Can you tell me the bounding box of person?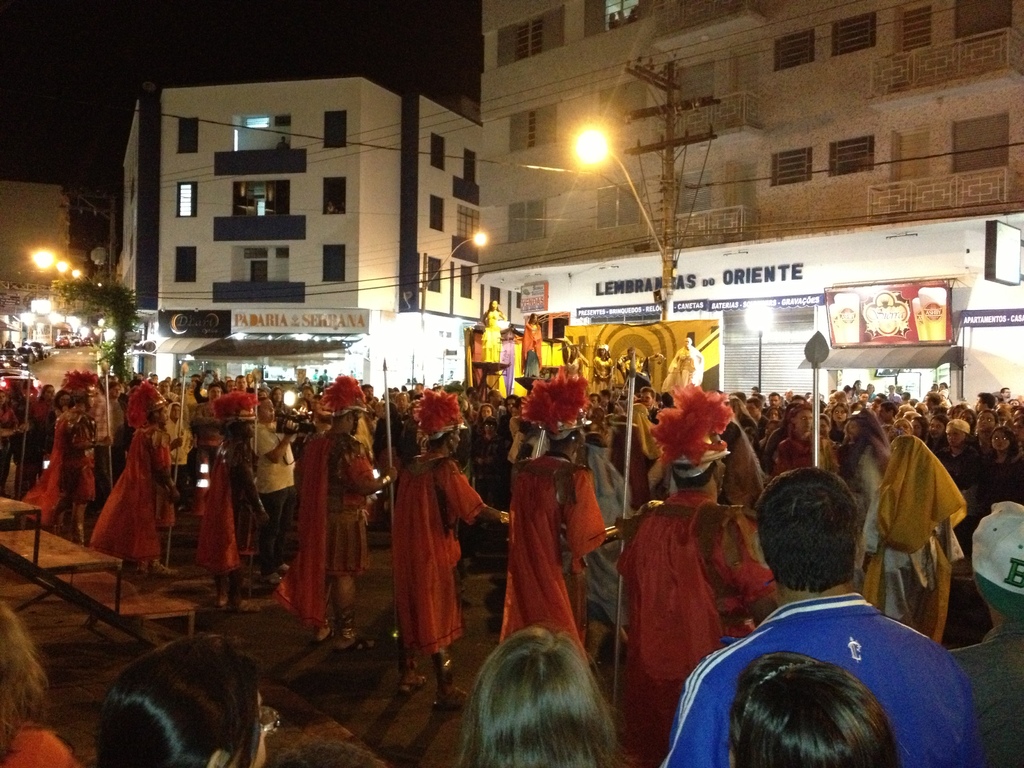
x1=460, y1=624, x2=611, y2=767.
